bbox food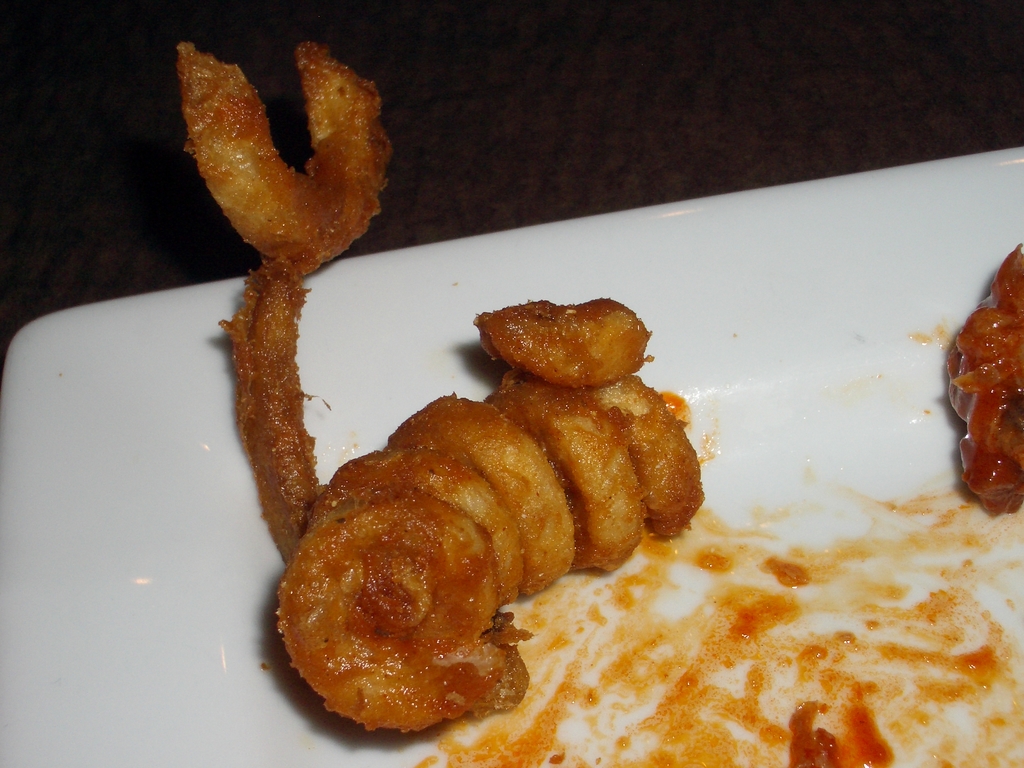
rect(592, 373, 705, 539)
